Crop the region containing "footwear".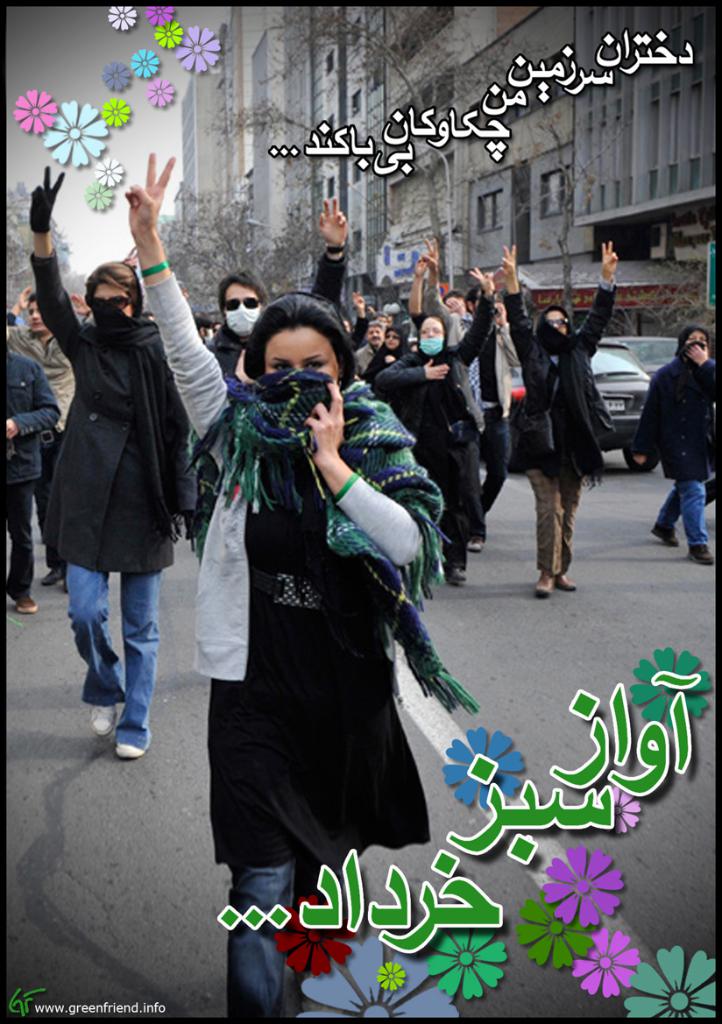
Crop region: locate(553, 571, 577, 590).
